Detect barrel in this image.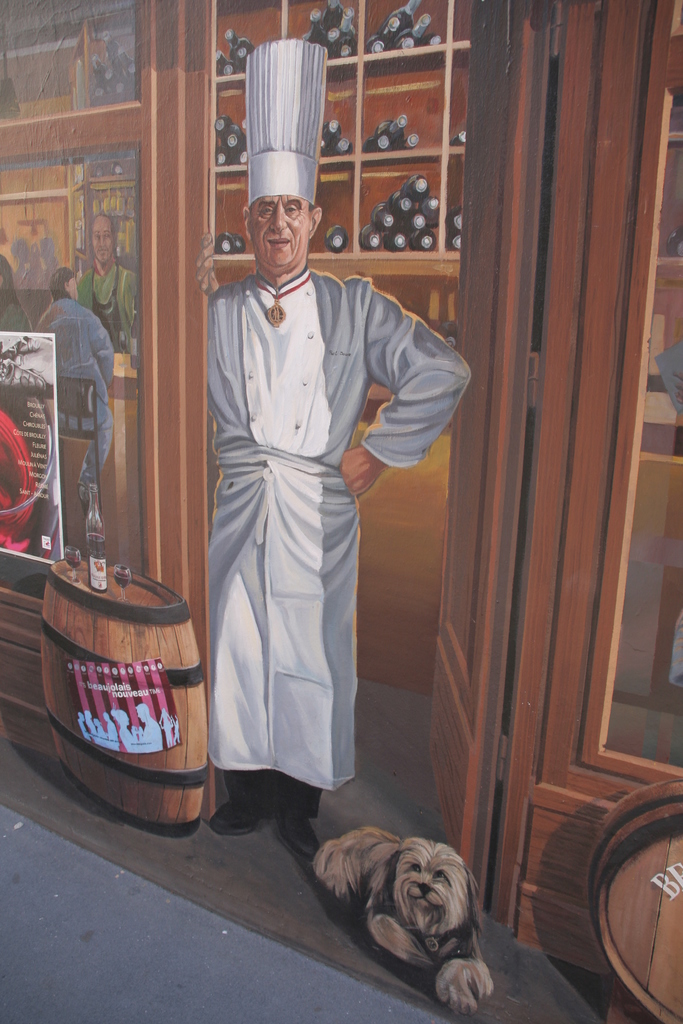
Detection: 44 548 215 837.
